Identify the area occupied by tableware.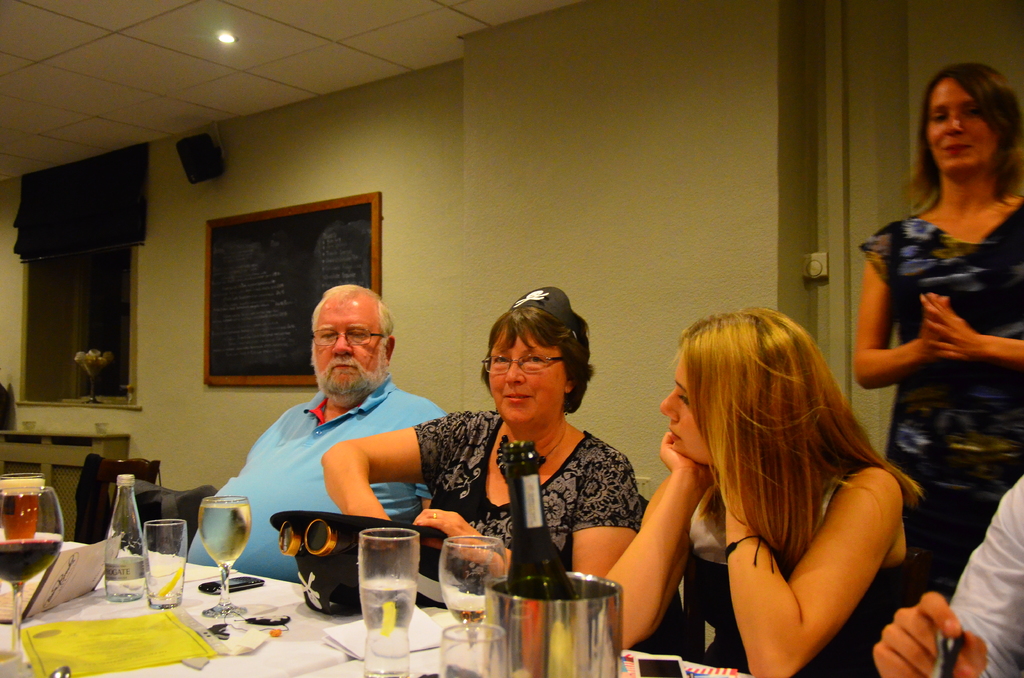
Area: (138,515,190,611).
